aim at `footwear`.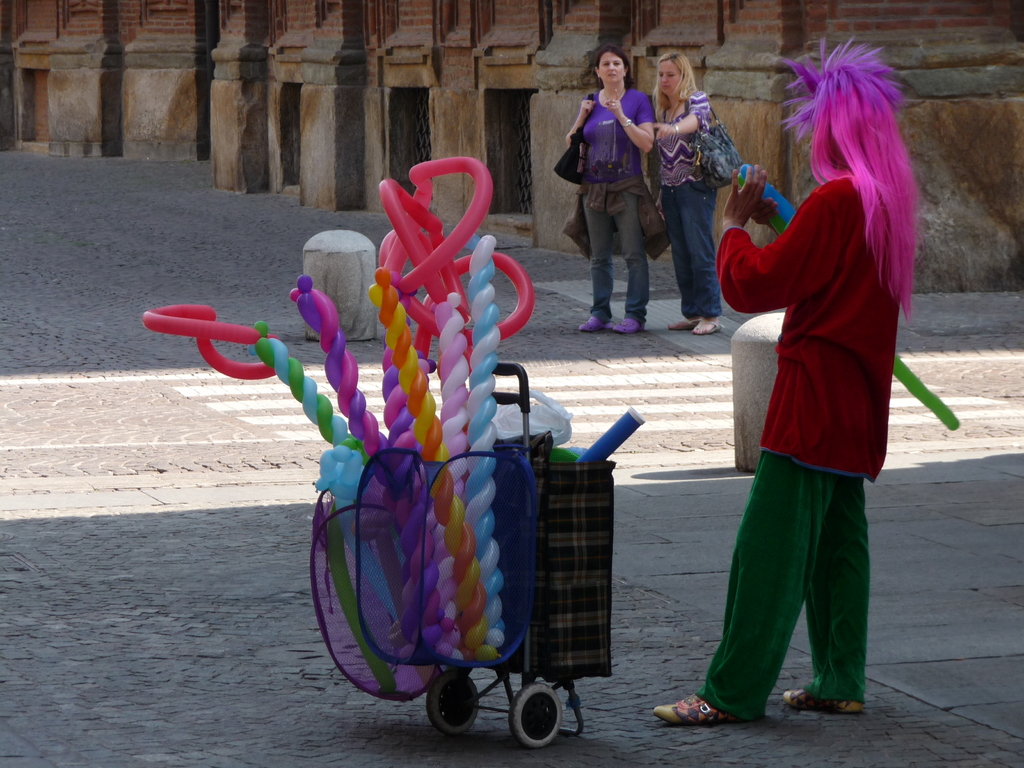
Aimed at (left=787, top=693, right=863, bottom=710).
